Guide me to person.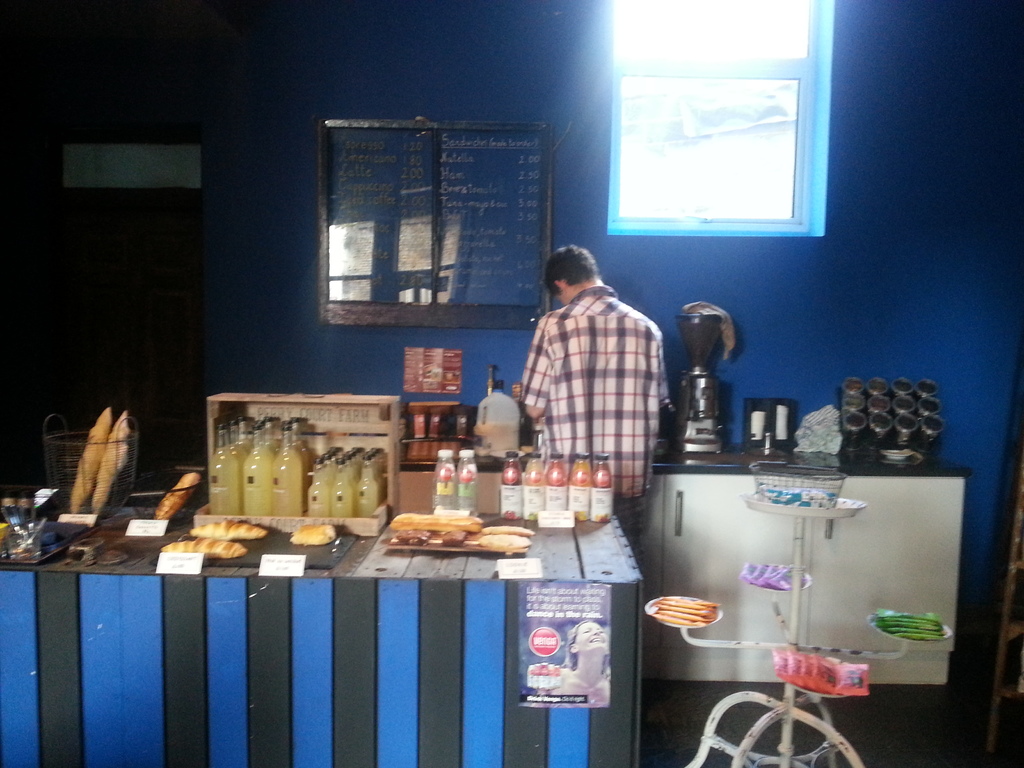
Guidance: detection(526, 223, 682, 538).
